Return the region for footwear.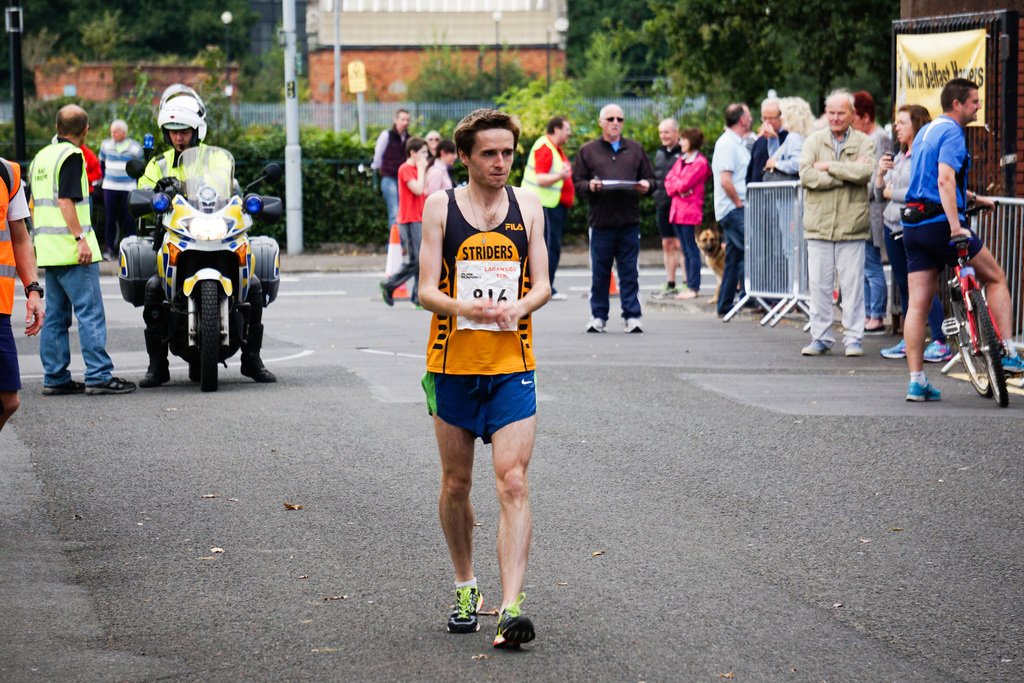
bbox=[927, 339, 961, 364].
